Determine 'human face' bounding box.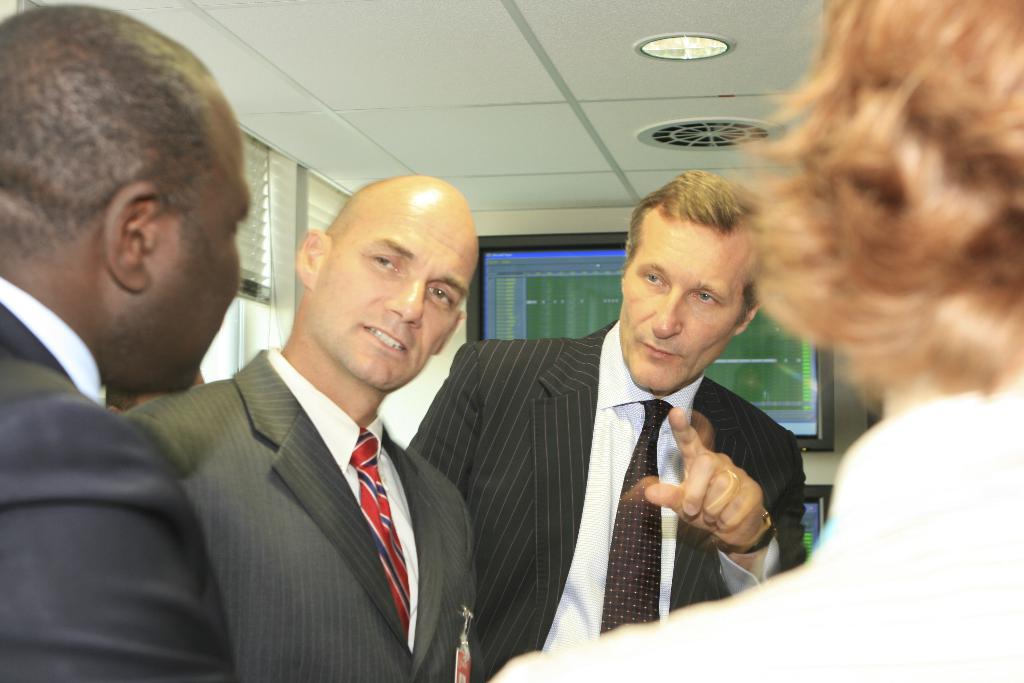
Determined: [left=300, top=180, right=487, bottom=385].
